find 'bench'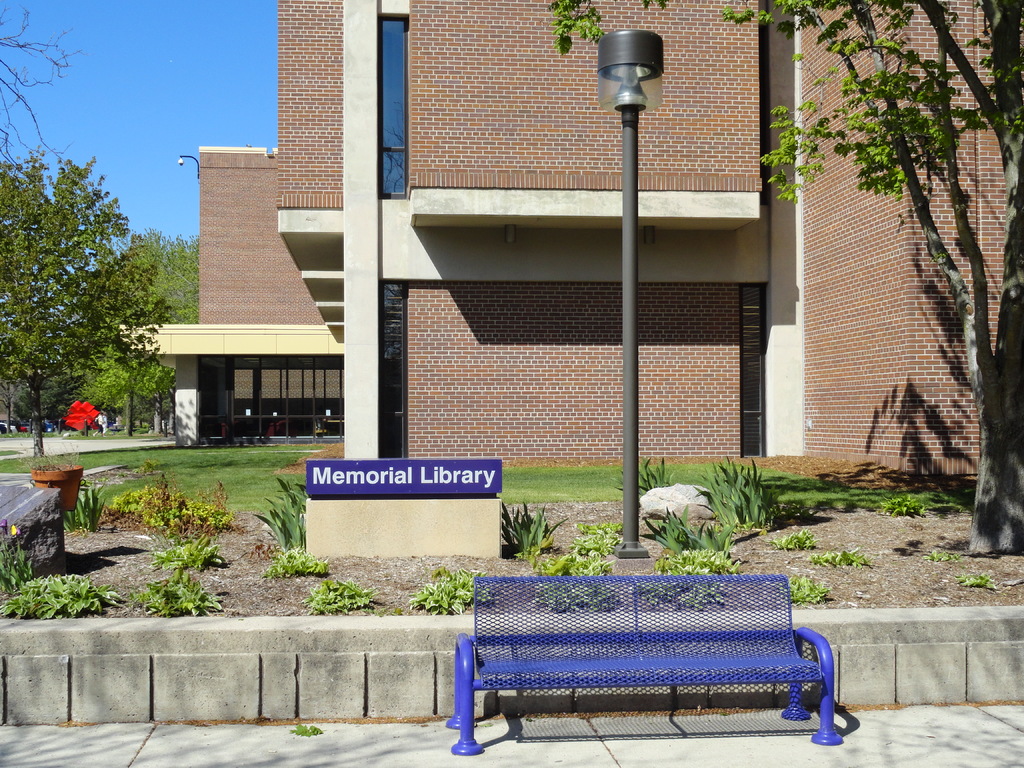
(x1=445, y1=577, x2=834, y2=752)
